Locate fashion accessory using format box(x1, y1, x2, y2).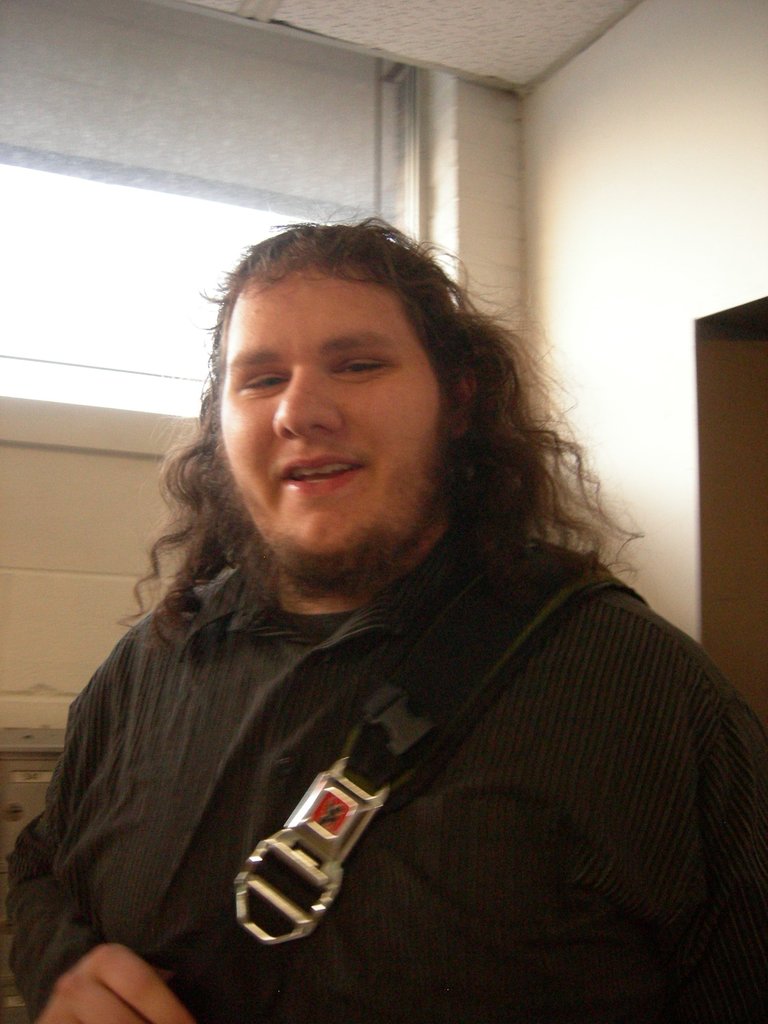
box(165, 547, 643, 1023).
